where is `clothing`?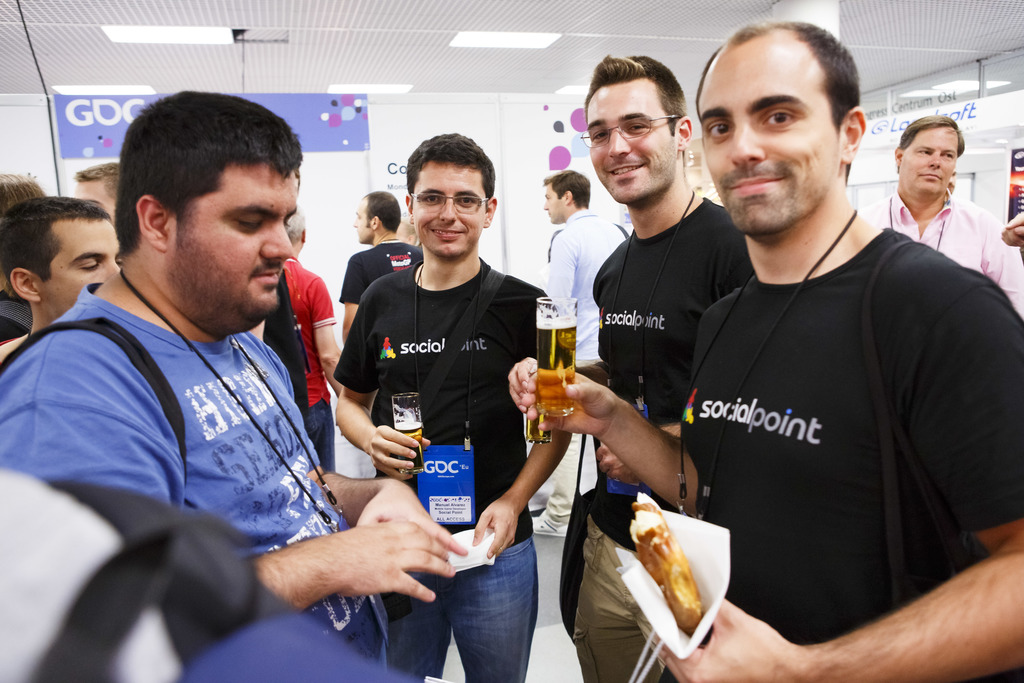
detection(659, 263, 1023, 682).
